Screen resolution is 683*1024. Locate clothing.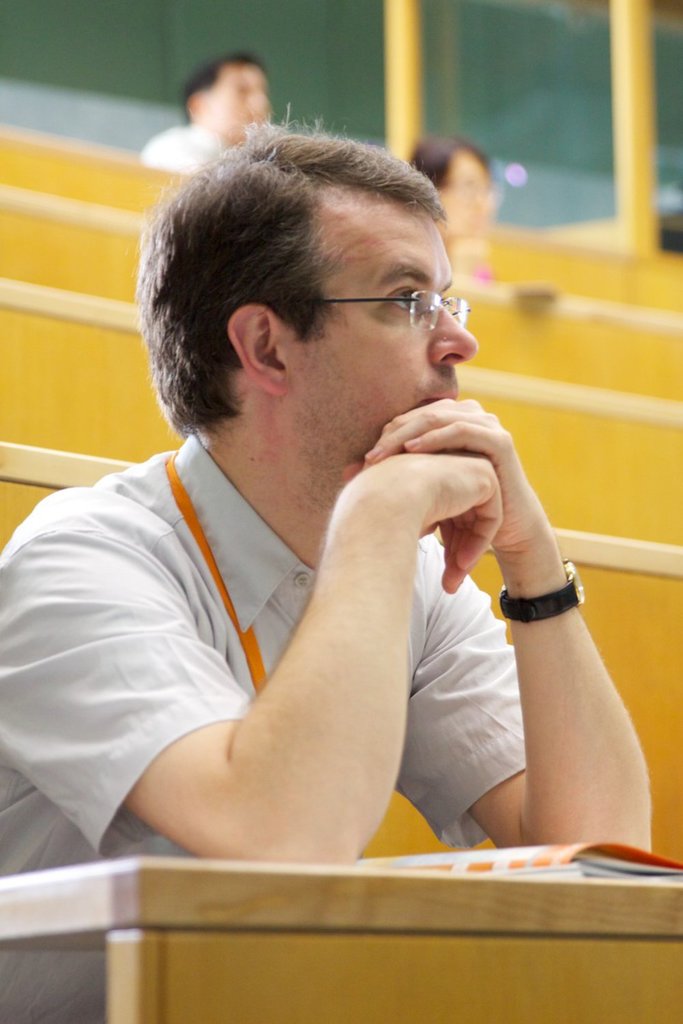
(x1=71, y1=410, x2=553, y2=854).
